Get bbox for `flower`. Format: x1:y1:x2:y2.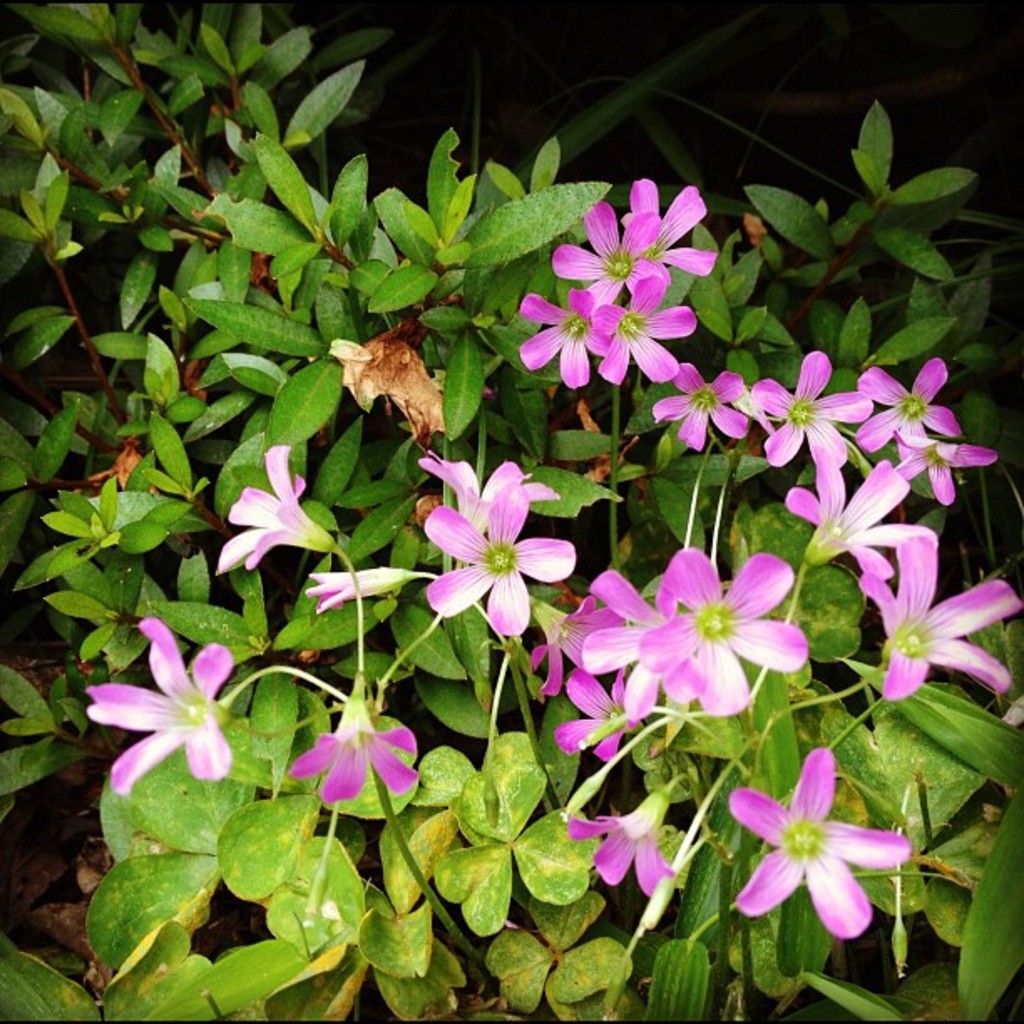
212:442:335:572.
